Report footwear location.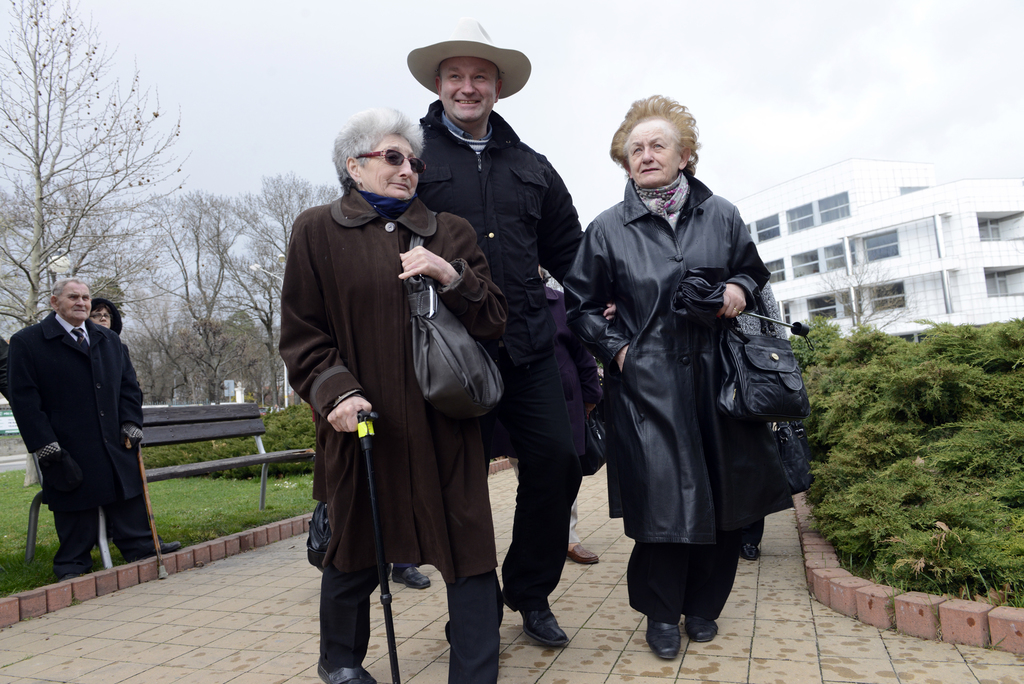
Report: (x1=740, y1=539, x2=763, y2=557).
